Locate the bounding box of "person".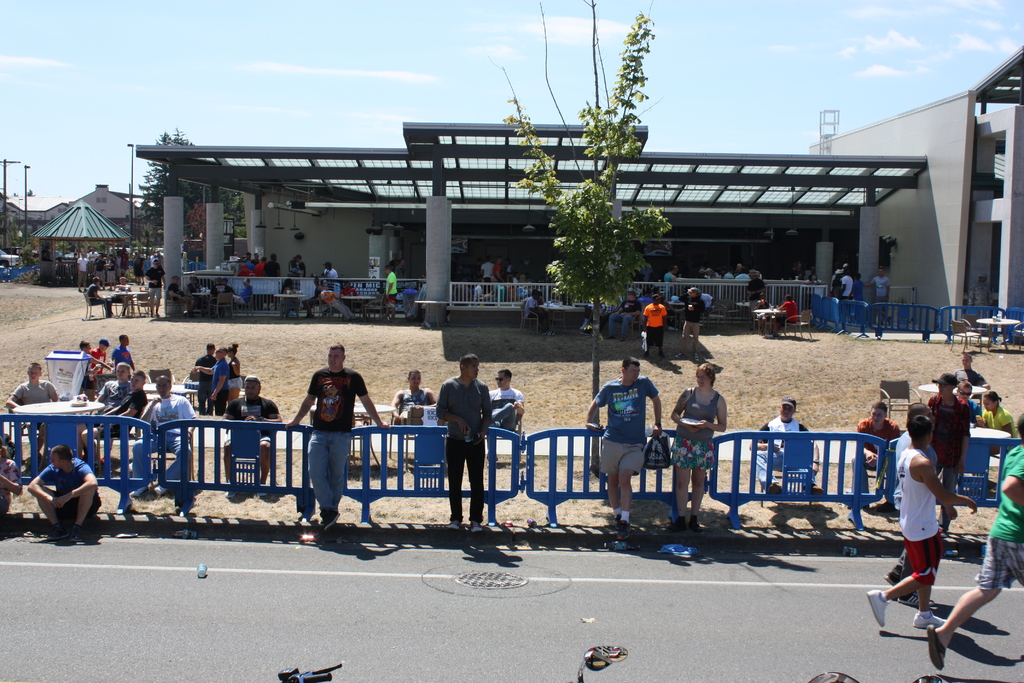
Bounding box: detection(930, 414, 1023, 670).
